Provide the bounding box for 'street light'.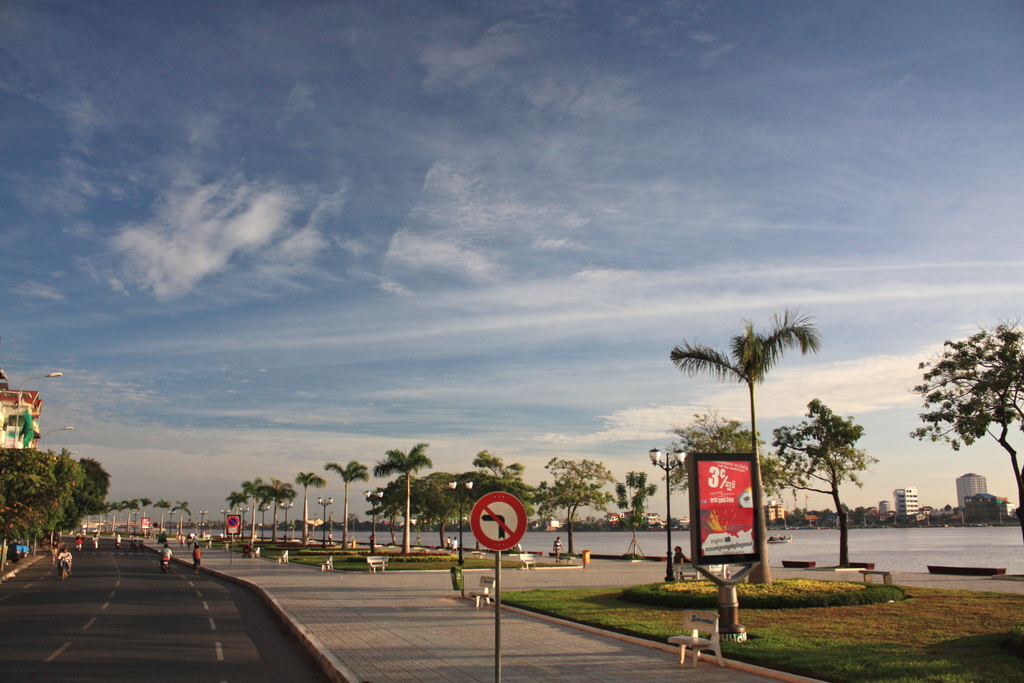
<region>360, 487, 385, 554</region>.
